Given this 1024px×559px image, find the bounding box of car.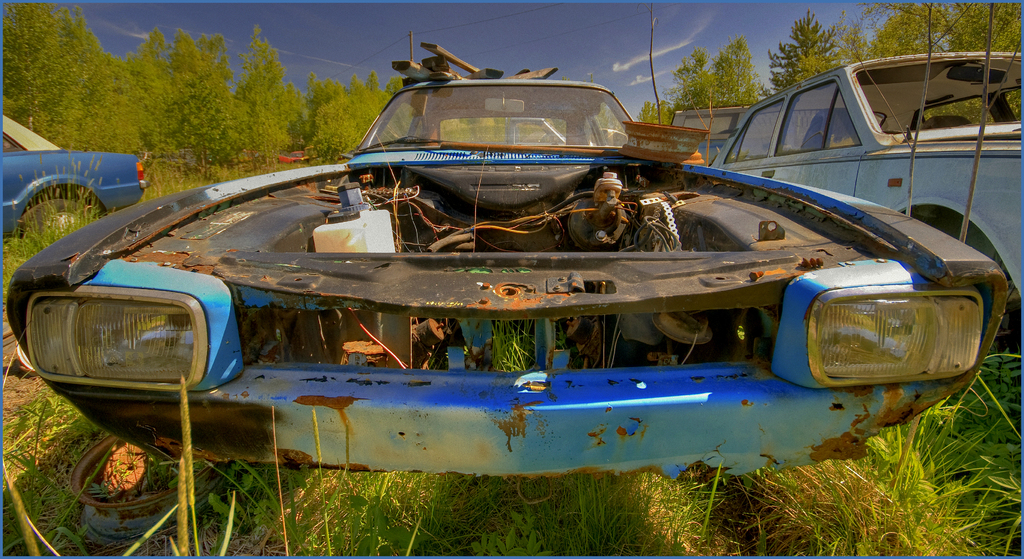
0 109 147 245.
